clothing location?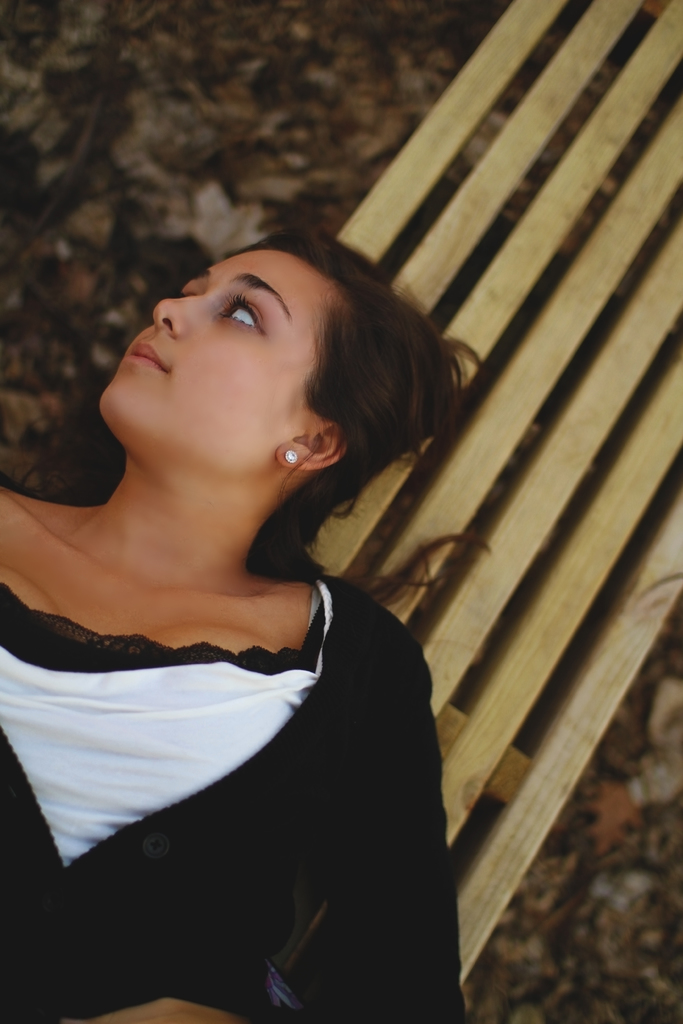
locate(10, 527, 468, 1004)
